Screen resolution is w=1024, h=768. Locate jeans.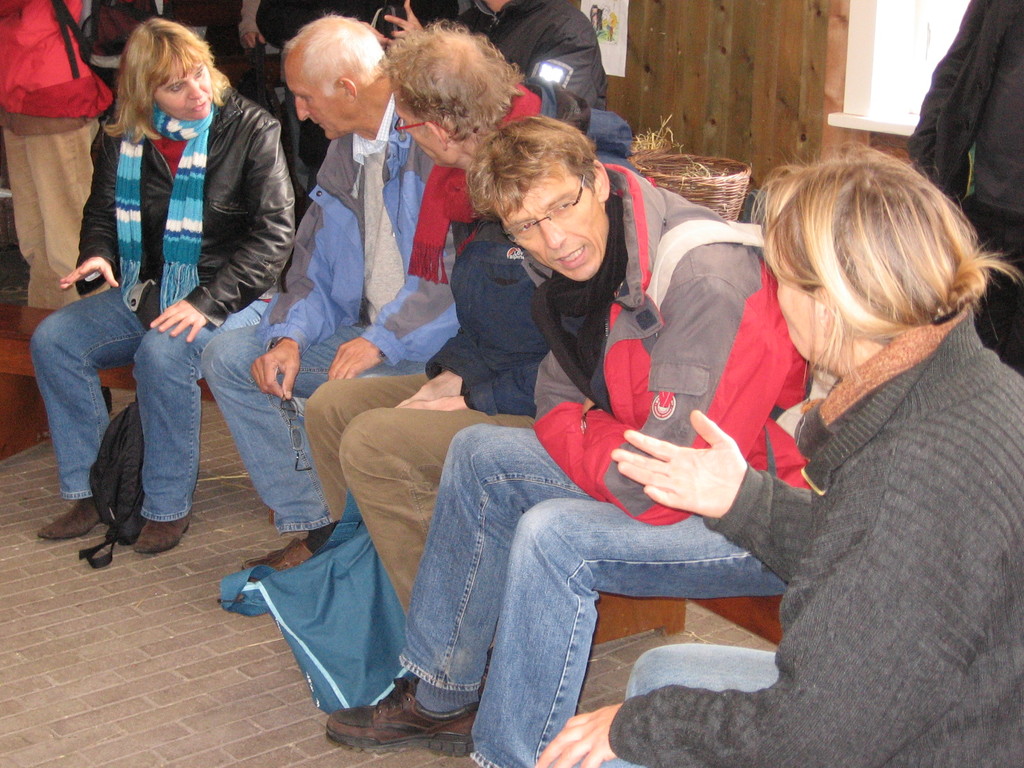
<box>402,420,788,767</box>.
